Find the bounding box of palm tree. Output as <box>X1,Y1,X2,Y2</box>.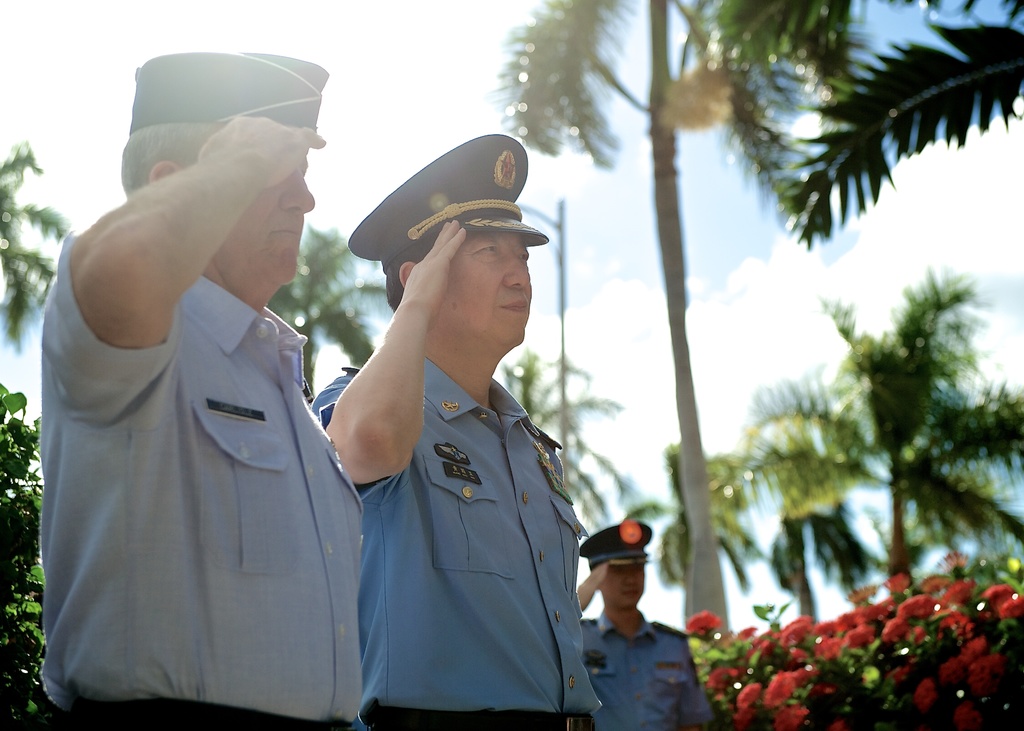
<box>497,0,911,657</box>.
